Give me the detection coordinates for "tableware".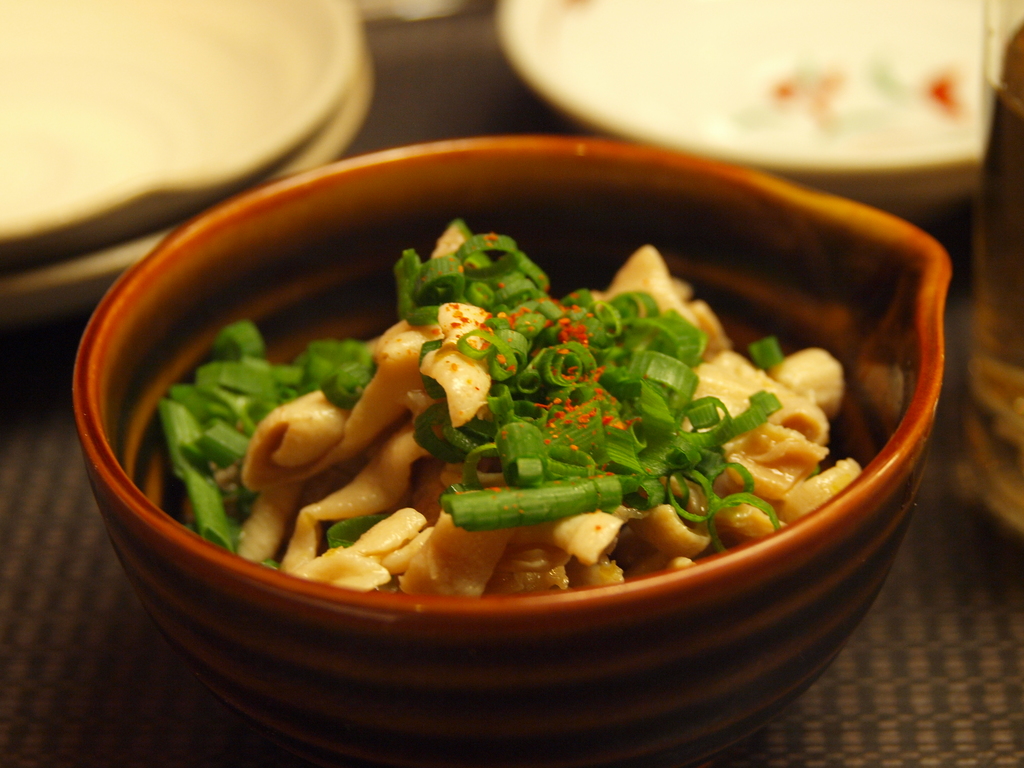
954,0,1023,529.
